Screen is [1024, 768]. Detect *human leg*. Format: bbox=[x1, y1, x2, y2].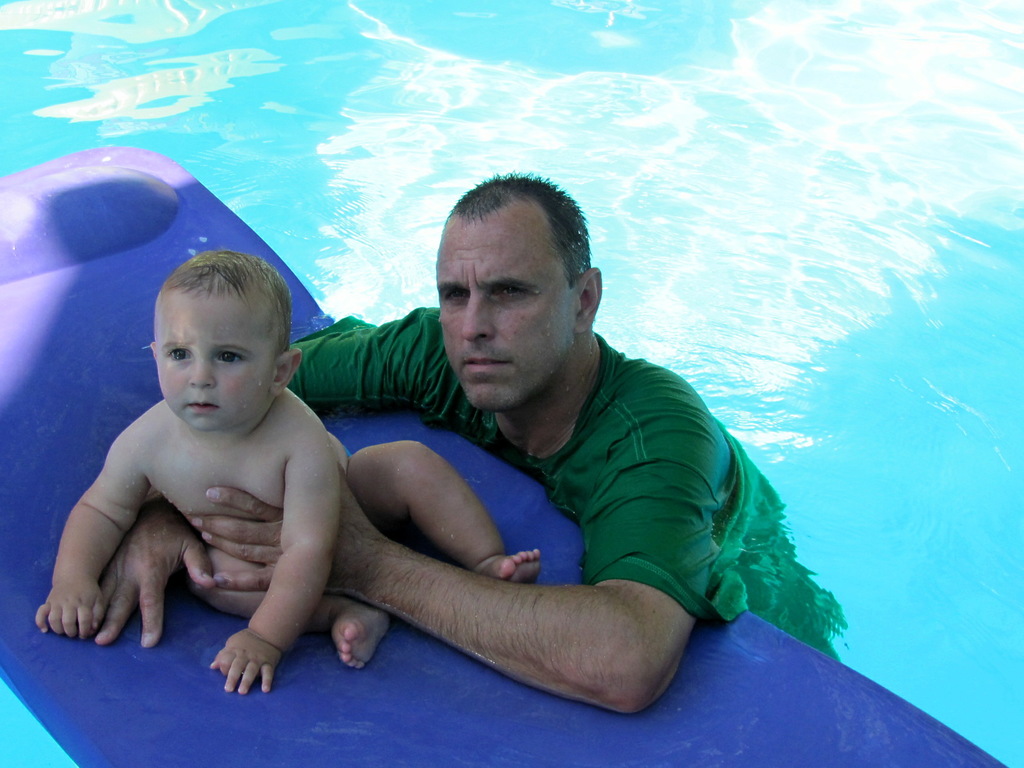
bbox=[187, 555, 389, 671].
